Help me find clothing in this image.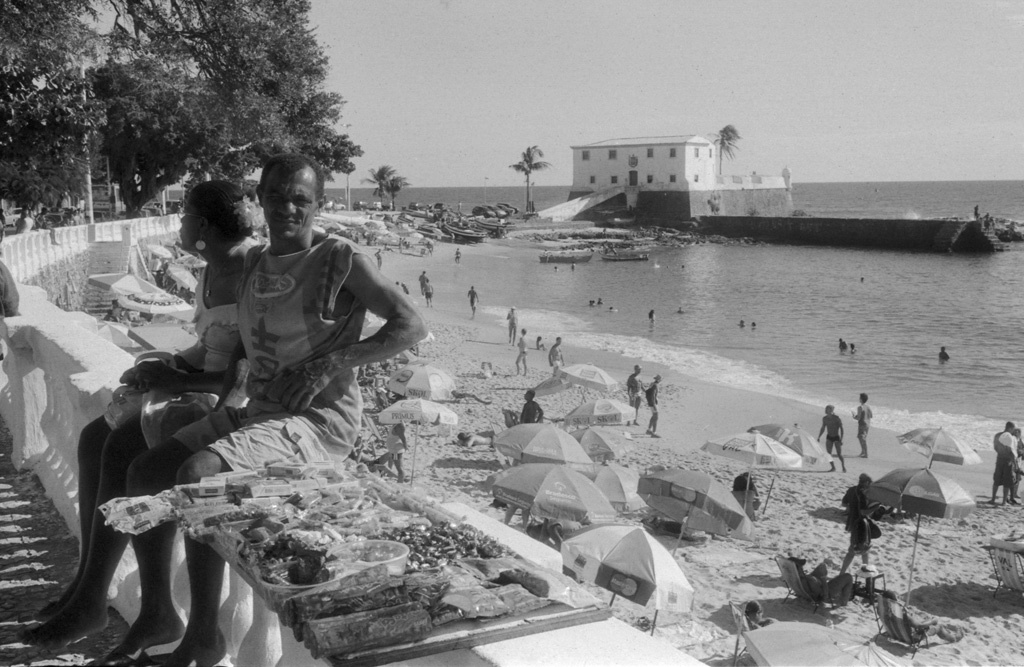
Found it: 170/223/382/474.
